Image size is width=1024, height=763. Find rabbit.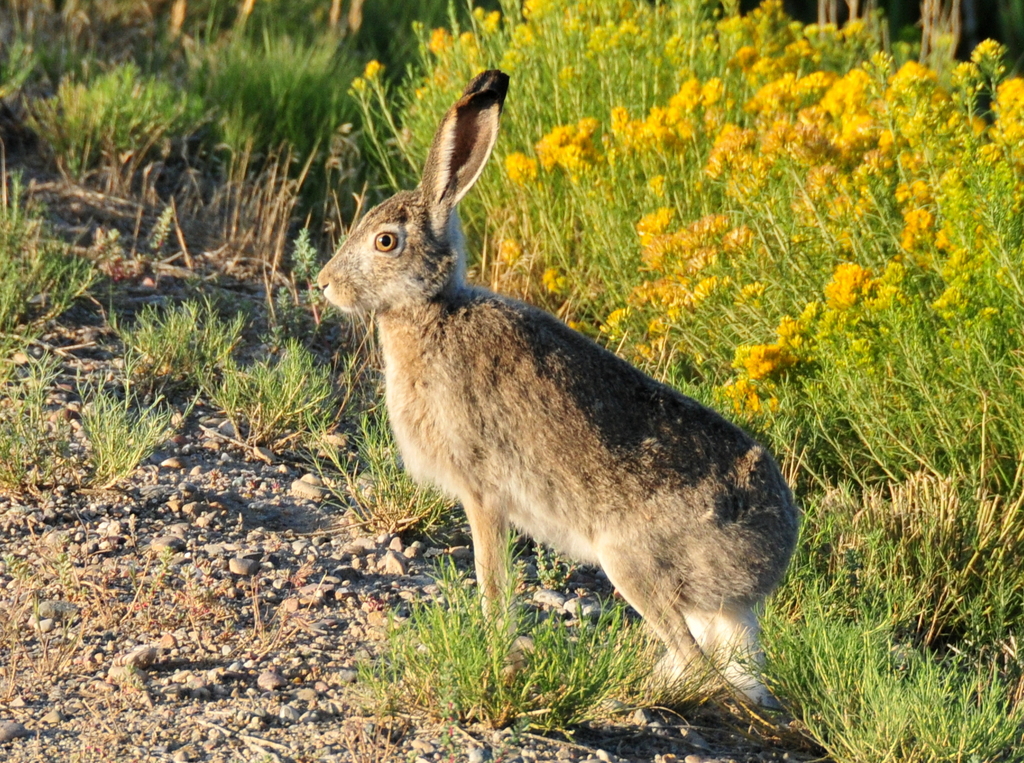
{"left": 317, "top": 62, "right": 799, "bottom": 703}.
